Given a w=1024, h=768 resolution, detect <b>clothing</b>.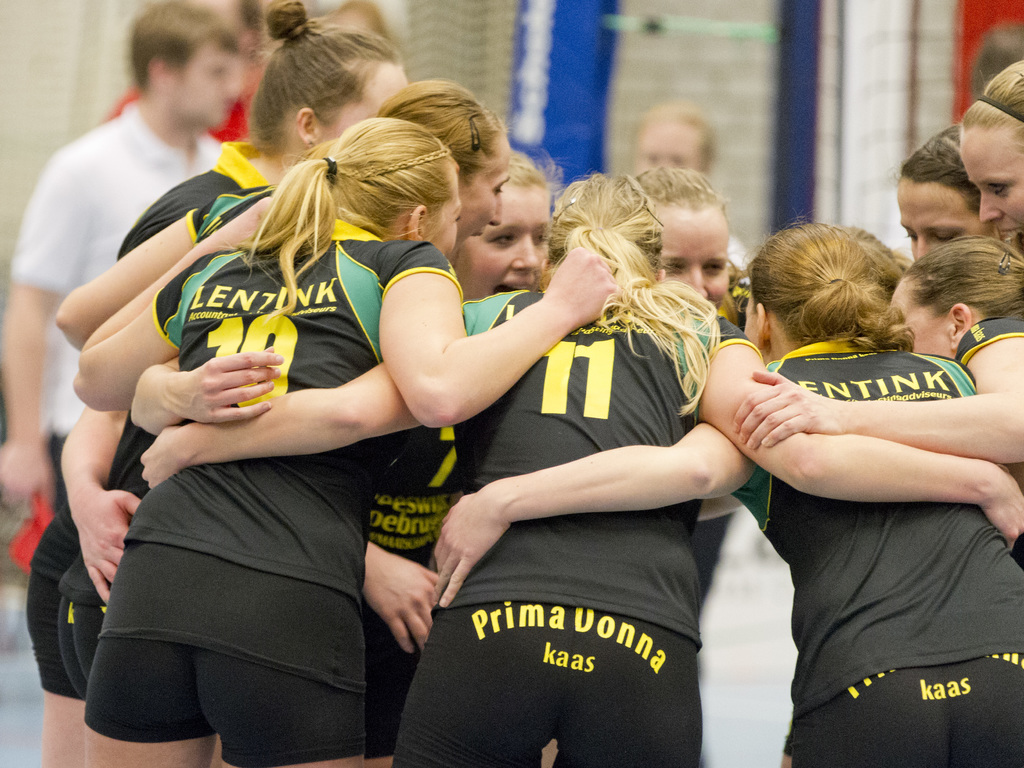
bbox(730, 333, 1023, 765).
